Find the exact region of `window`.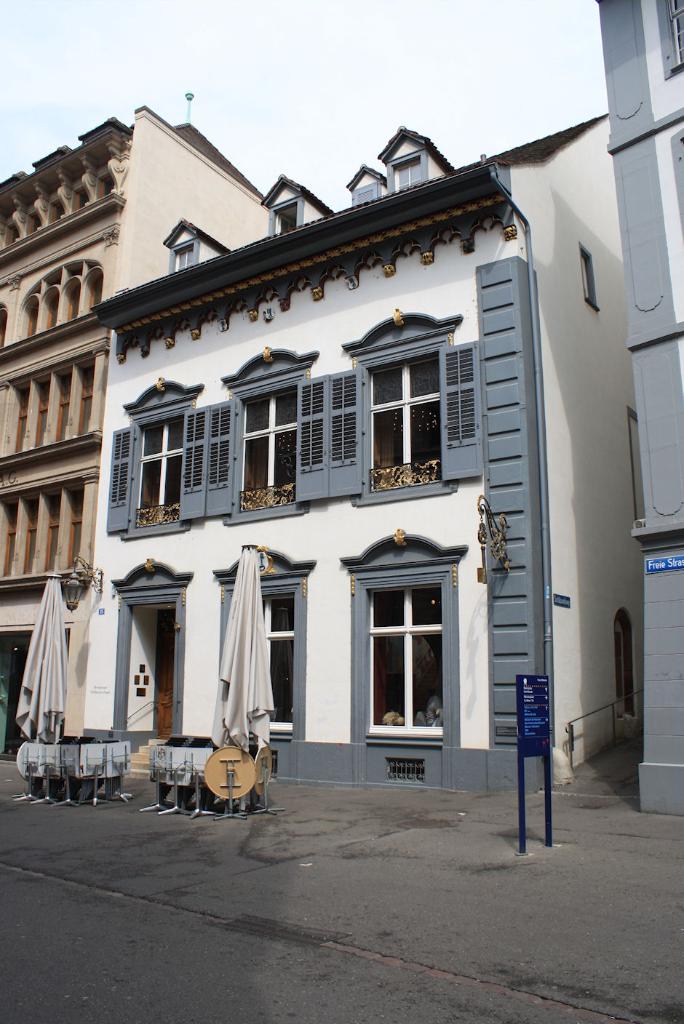
Exact region: left=343, top=543, right=458, bottom=730.
